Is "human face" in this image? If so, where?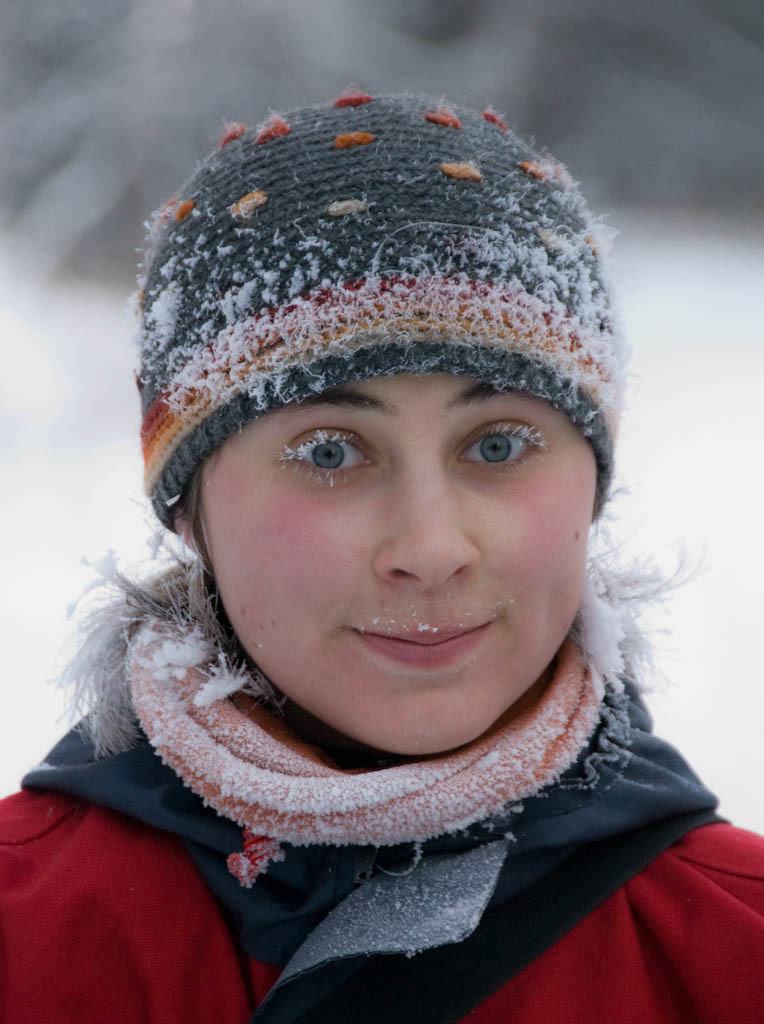
Yes, at <box>189,368,597,753</box>.
